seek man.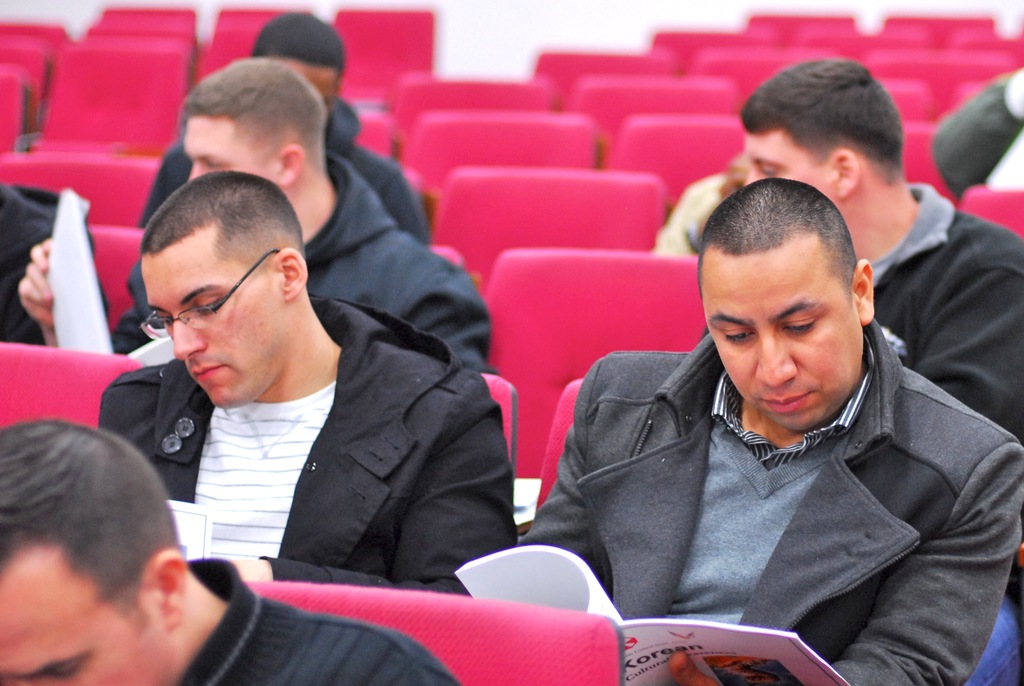
(0, 420, 465, 685).
